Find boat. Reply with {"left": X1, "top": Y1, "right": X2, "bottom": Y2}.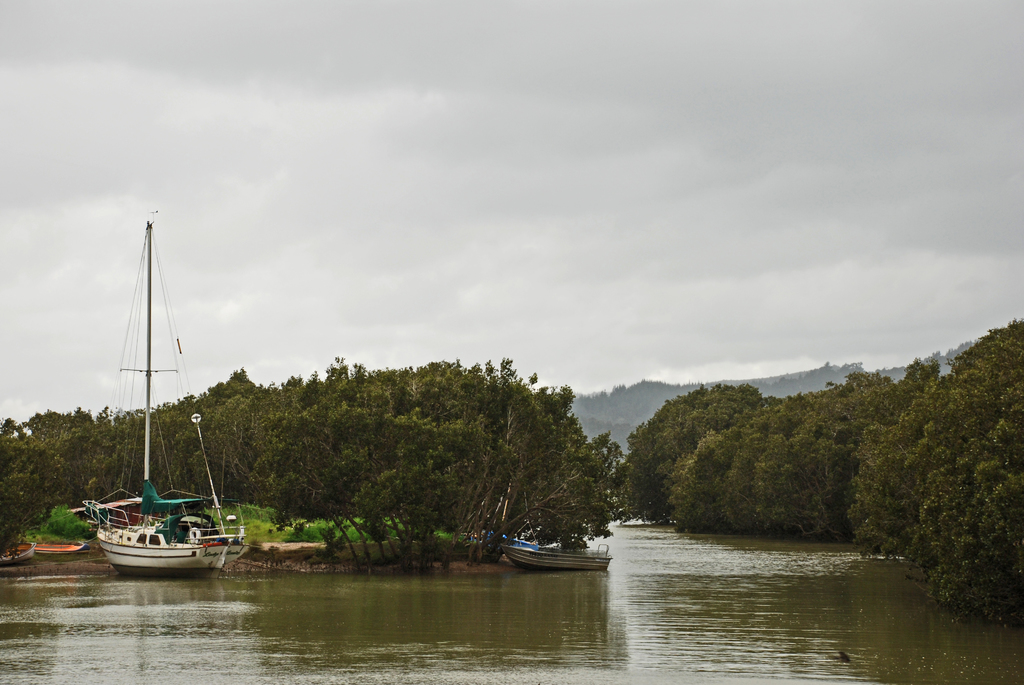
{"left": 80, "top": 491, "right": 241, "bottom": 574}.
